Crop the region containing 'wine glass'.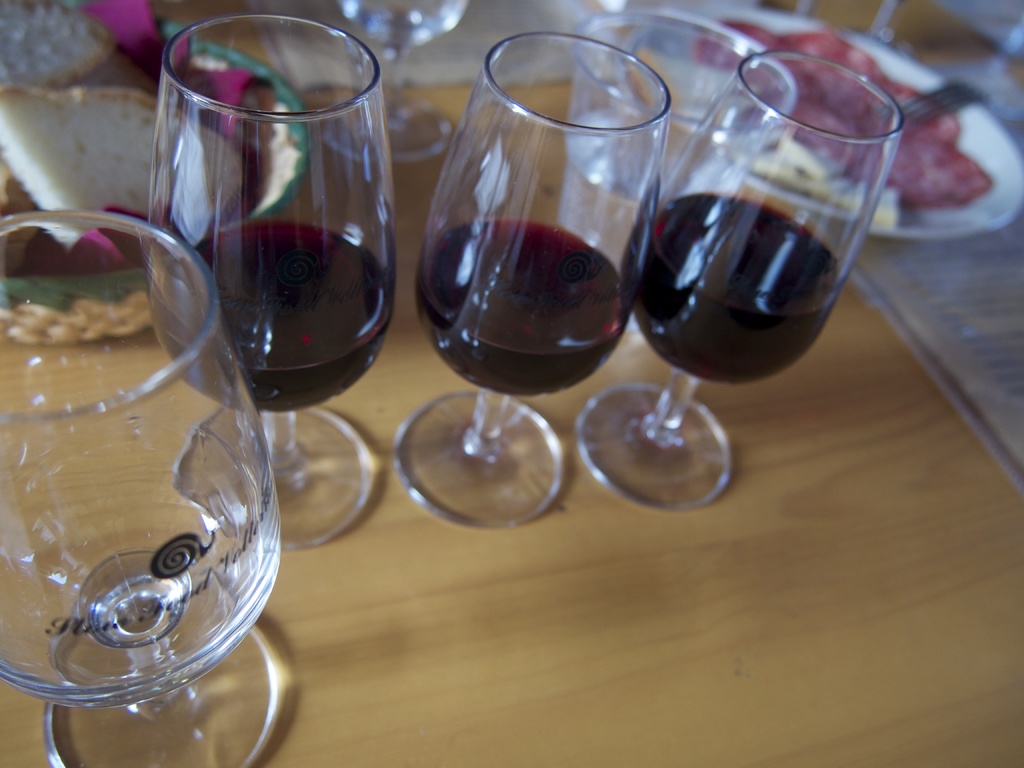
Crop region: <box>145,15,397,550</box>.
